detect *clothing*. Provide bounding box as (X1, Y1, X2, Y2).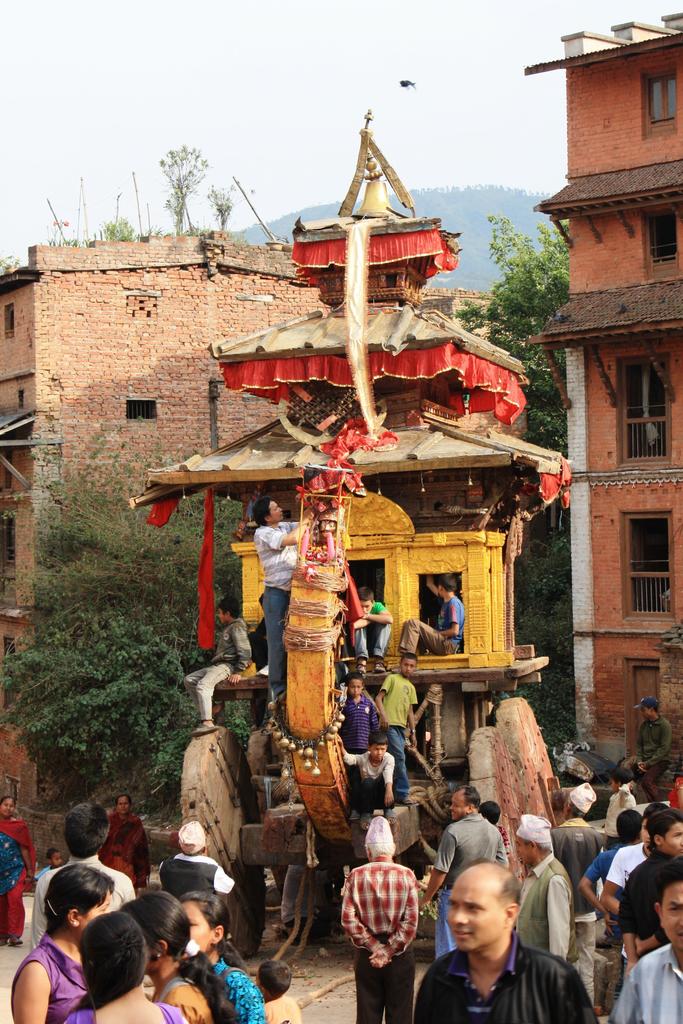
(31, 865, 51, 884).
